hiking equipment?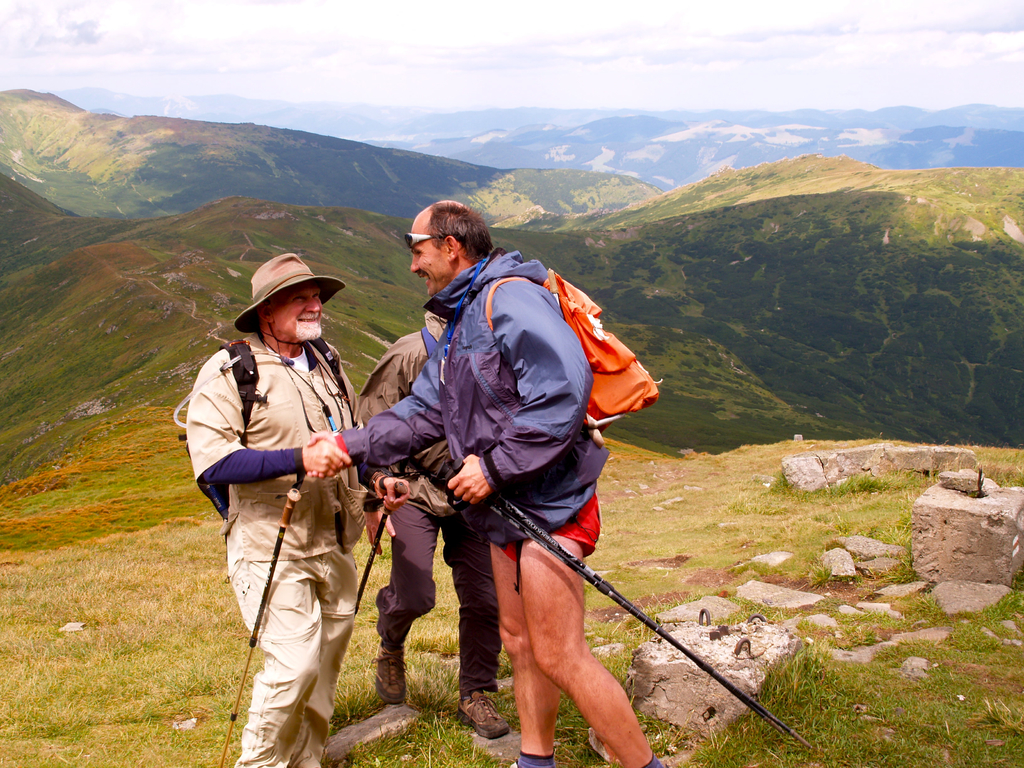
detection(449, 457, 787, 739)
